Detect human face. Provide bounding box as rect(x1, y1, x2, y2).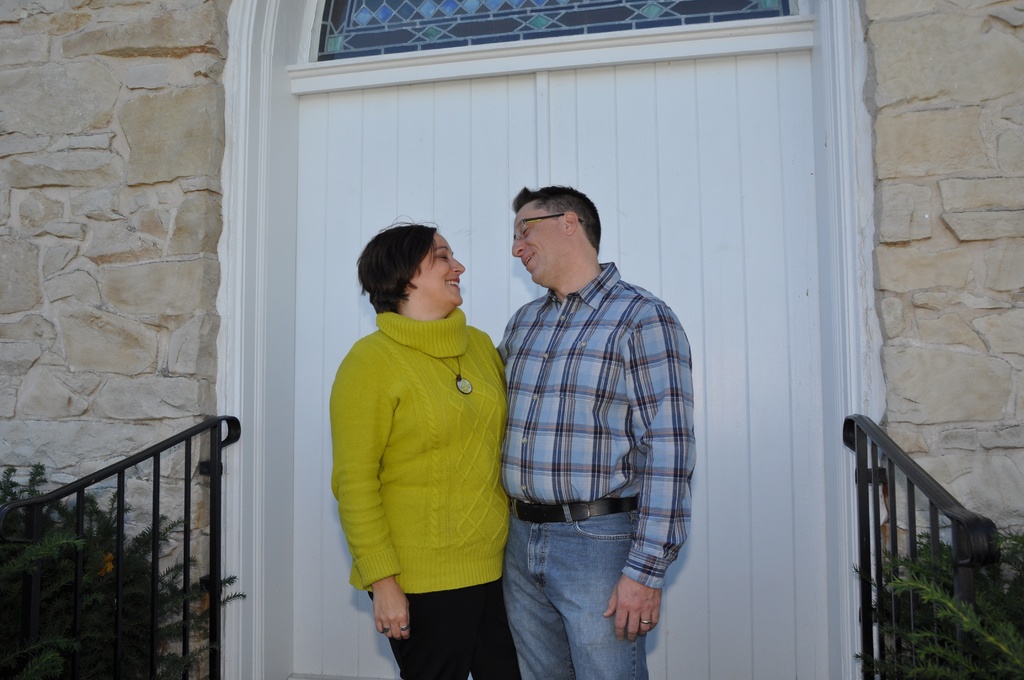
rect(406, 230, 465, 311).
